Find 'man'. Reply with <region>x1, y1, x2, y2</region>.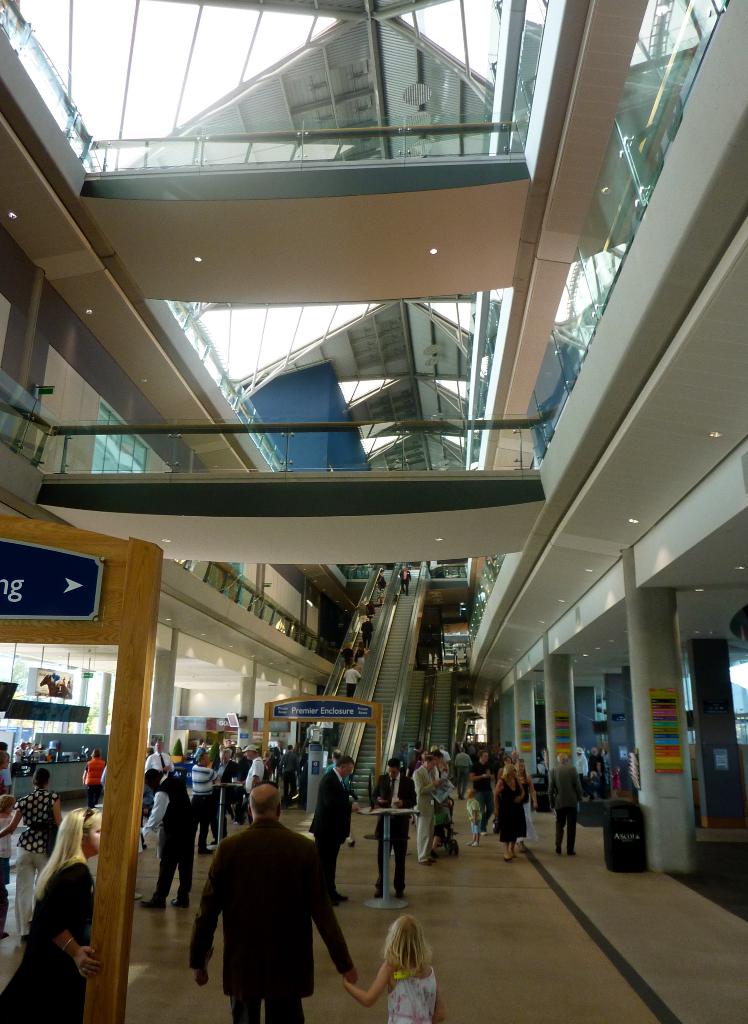
<region>576, 746, 585, 783</region>.
